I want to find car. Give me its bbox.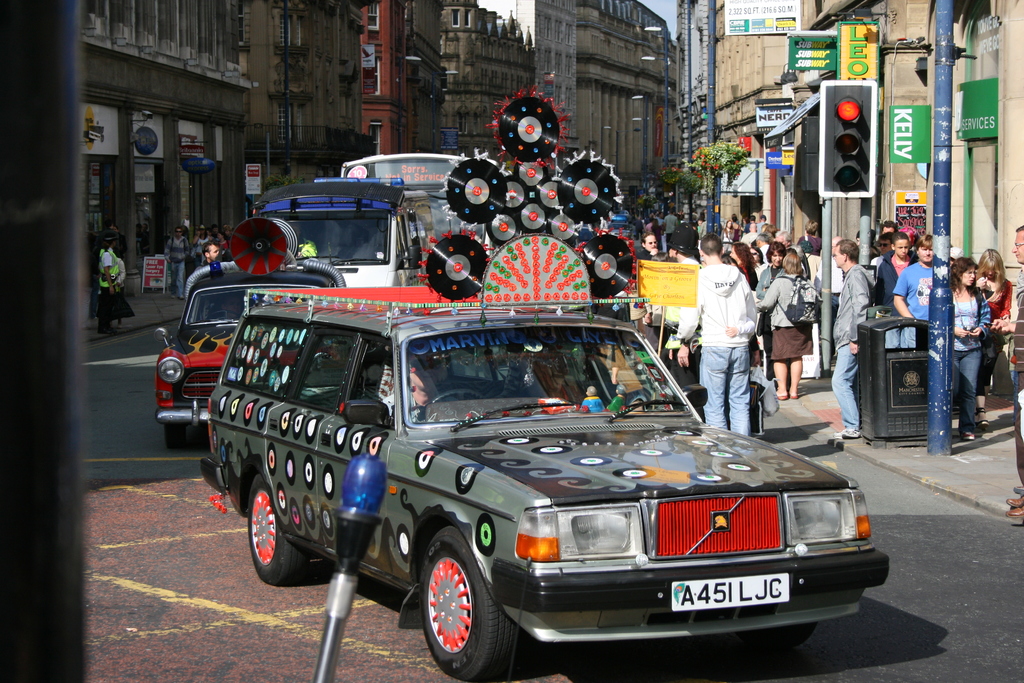
bbox=(152, 217, 343, 452).
